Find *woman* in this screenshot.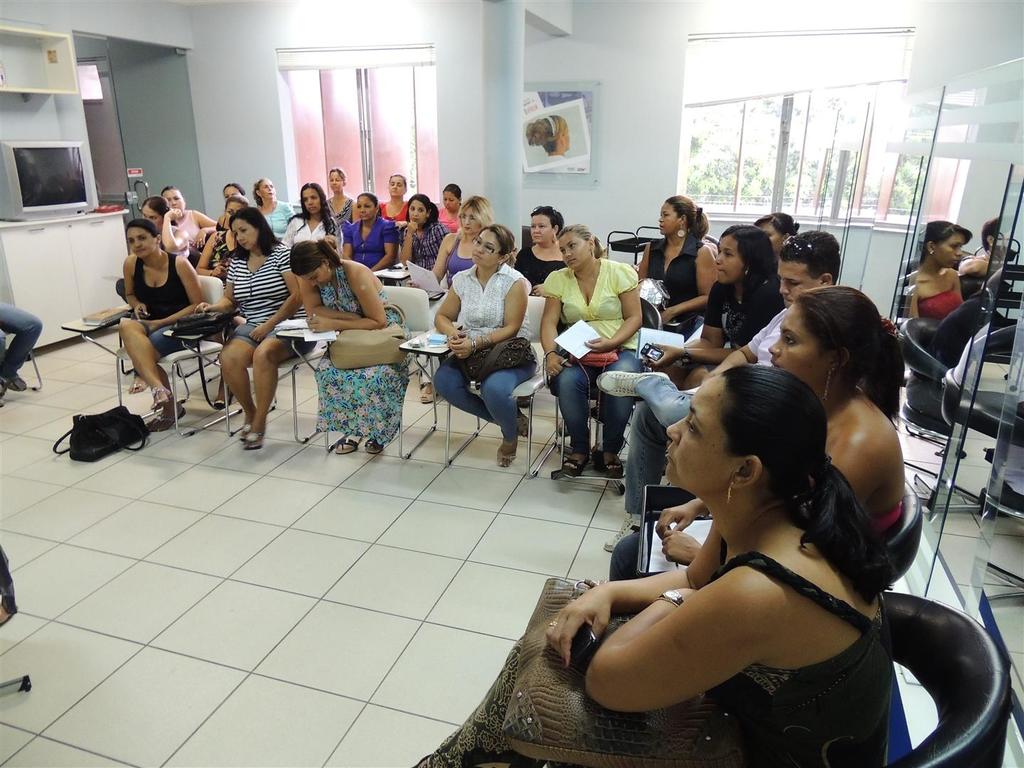
The bounding box for *woman* is left=215, top=207, right=304, bottom=449.
